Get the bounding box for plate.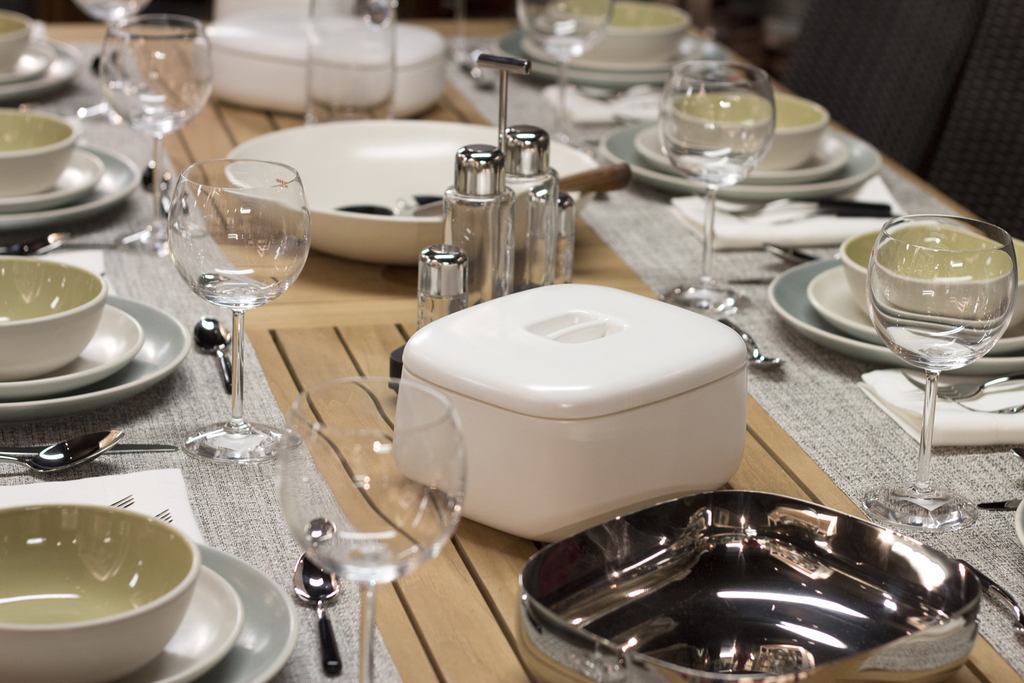
{"x1": 0, "y1": 303, "x2": 147, "y2": 403}.
